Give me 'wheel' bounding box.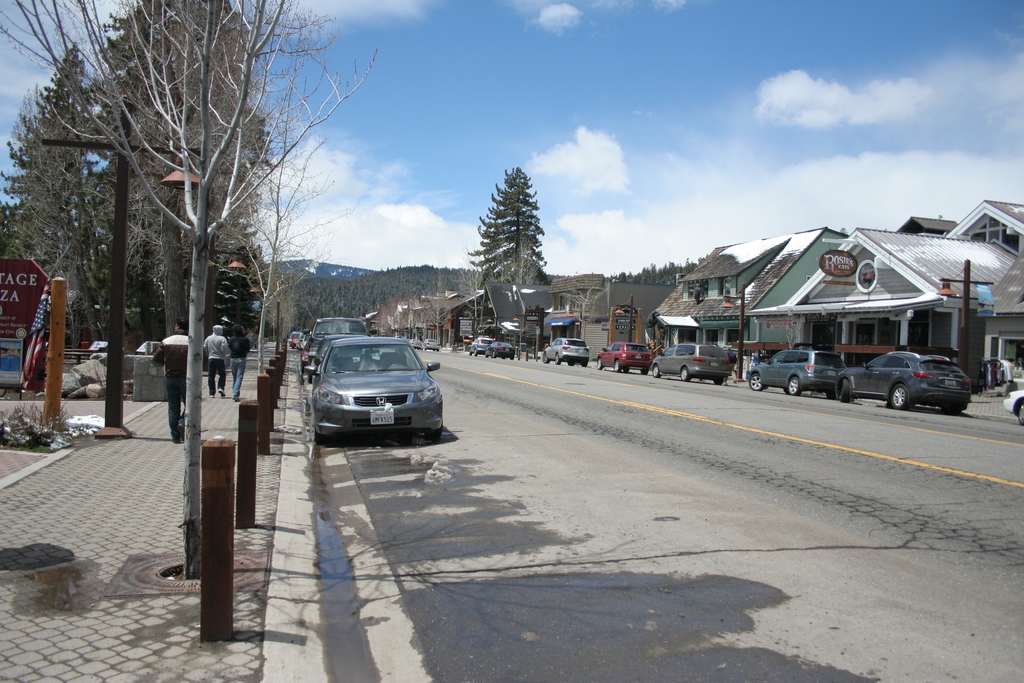
x1=649, y1=366, x2=660, y2=378.
